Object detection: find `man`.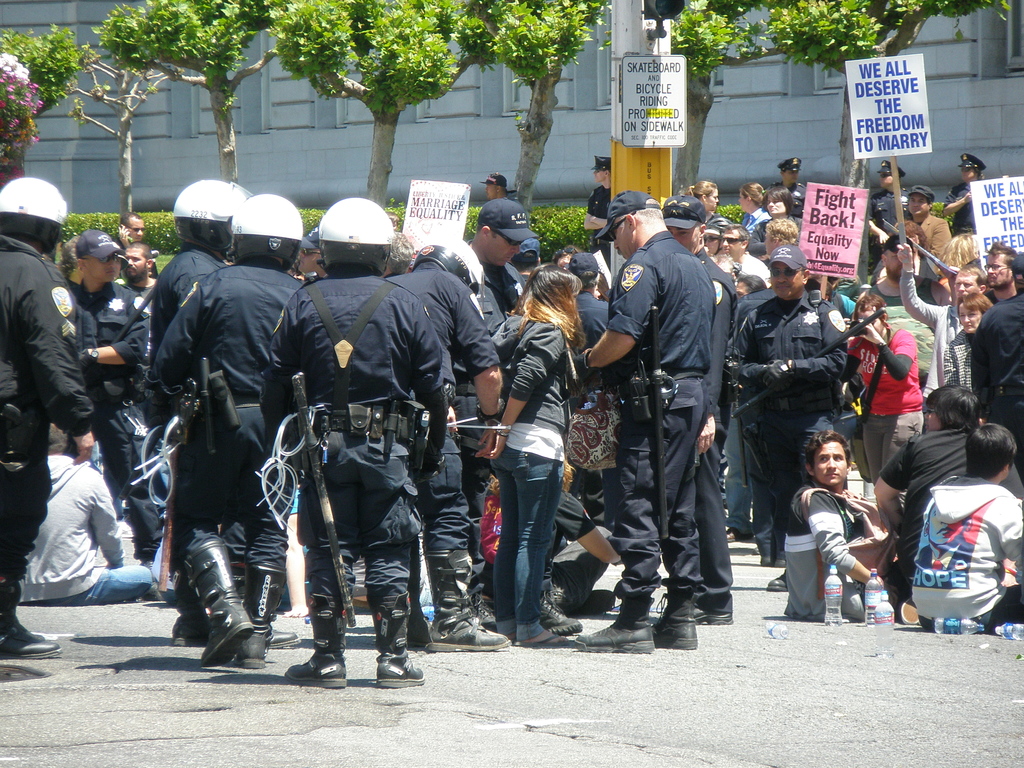
899, 419, 1023, 634.
